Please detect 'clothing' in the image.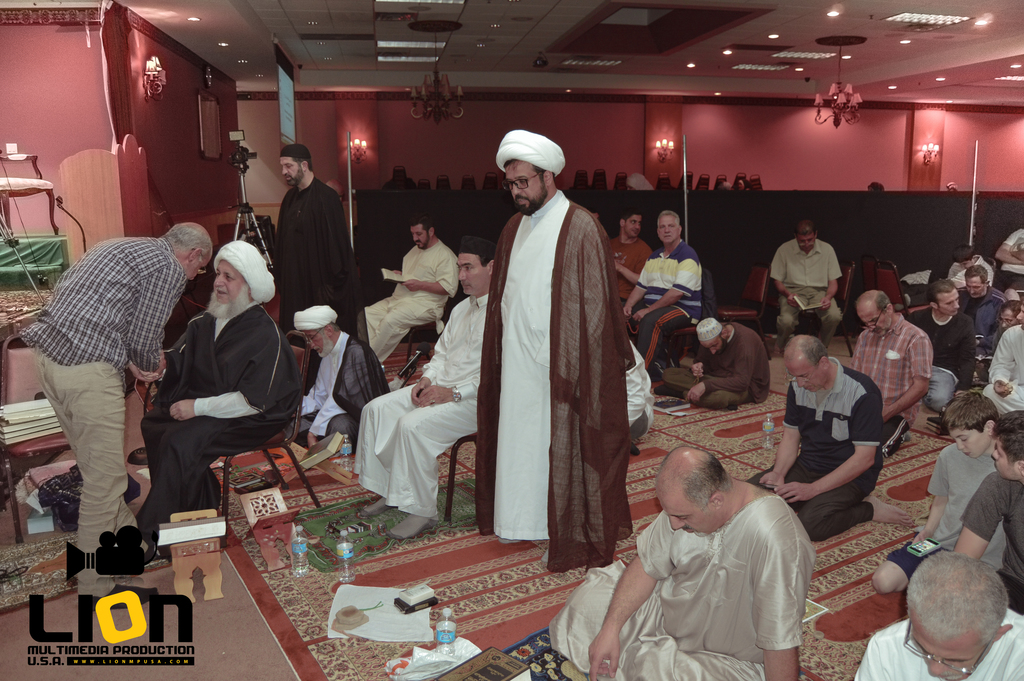
[x1=597, y1=231, x2=653, y2=313].
